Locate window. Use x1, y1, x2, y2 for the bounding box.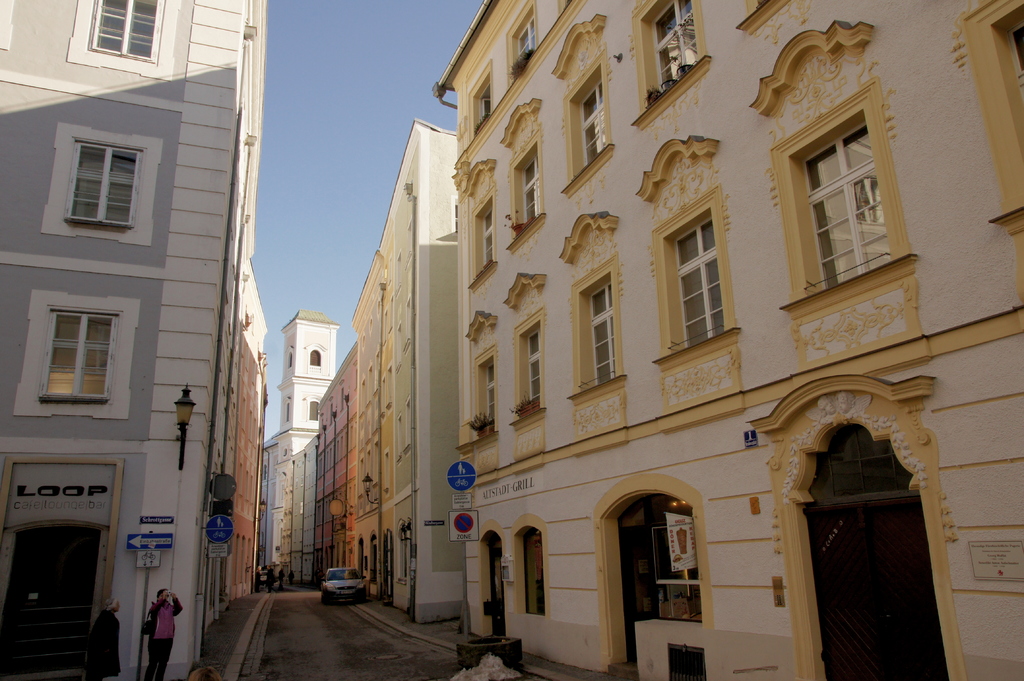
42, 120, 163, 251.
